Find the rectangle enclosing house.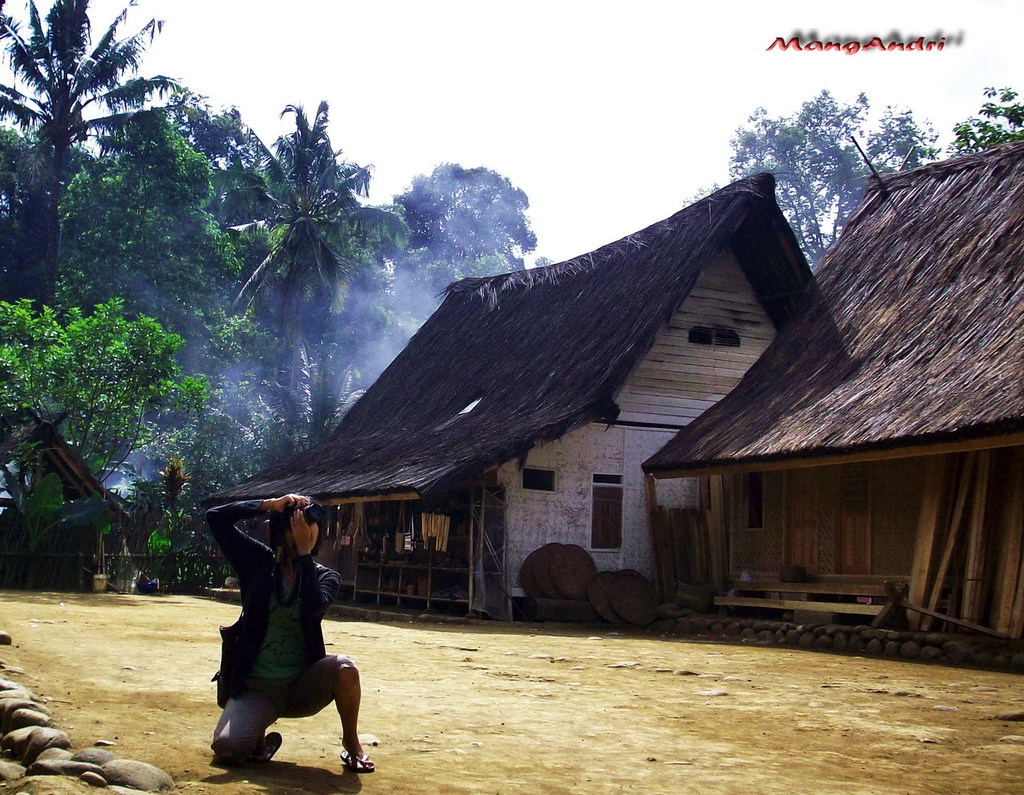
box=[0, 400, 146, 607].
